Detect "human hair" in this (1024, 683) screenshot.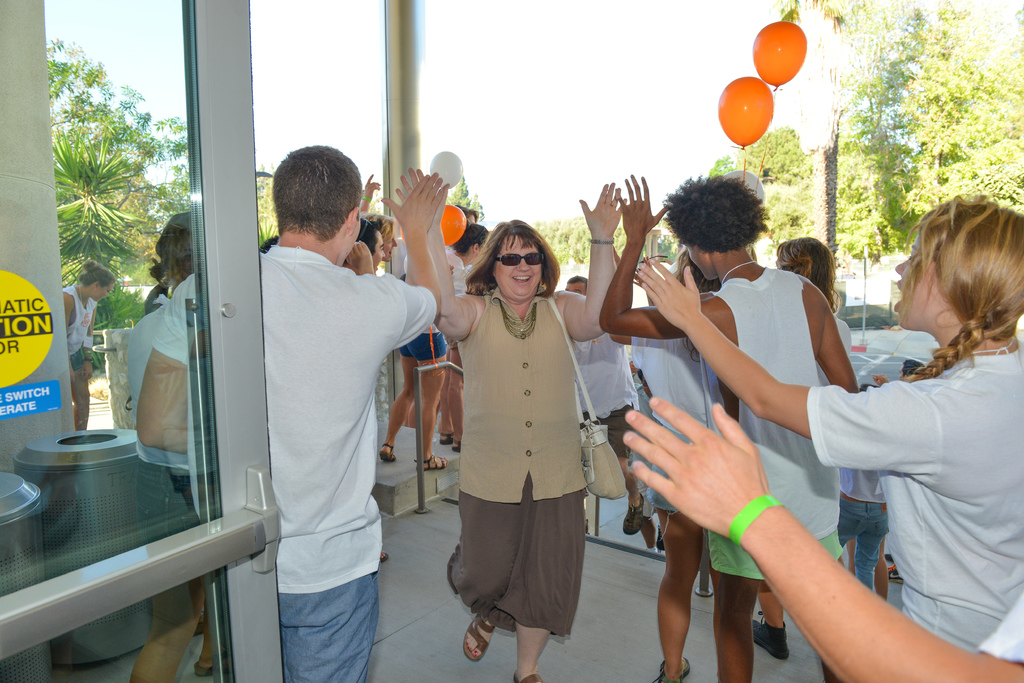
Detection: [x1=150, y1=207, x2=192, y2=296].
